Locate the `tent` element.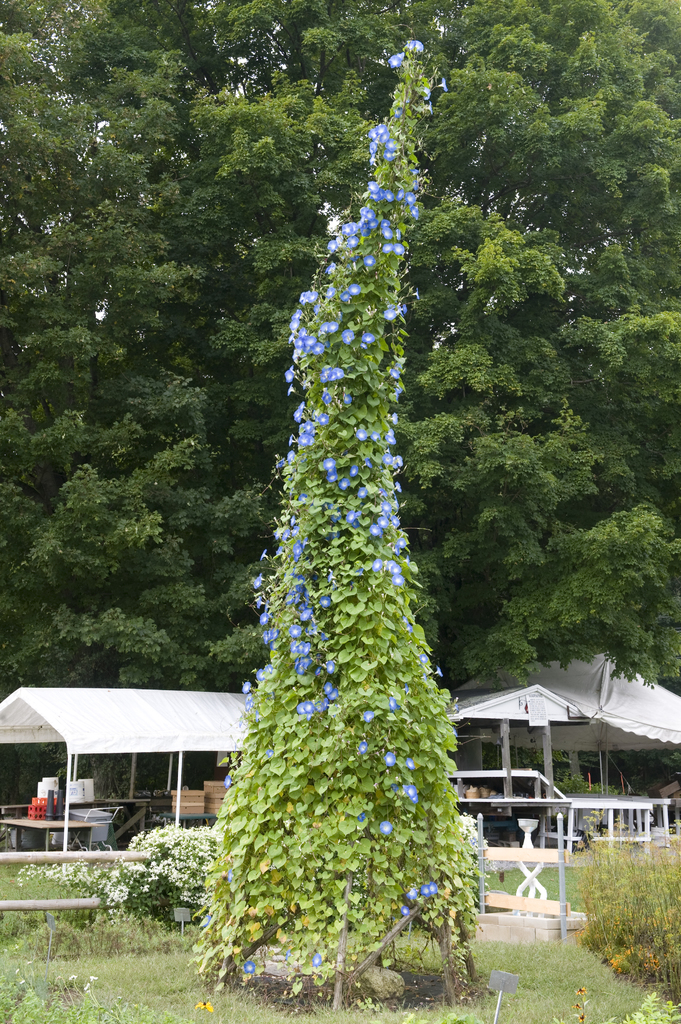
Element bbox: bbox=[0, 671, 264, 914].
